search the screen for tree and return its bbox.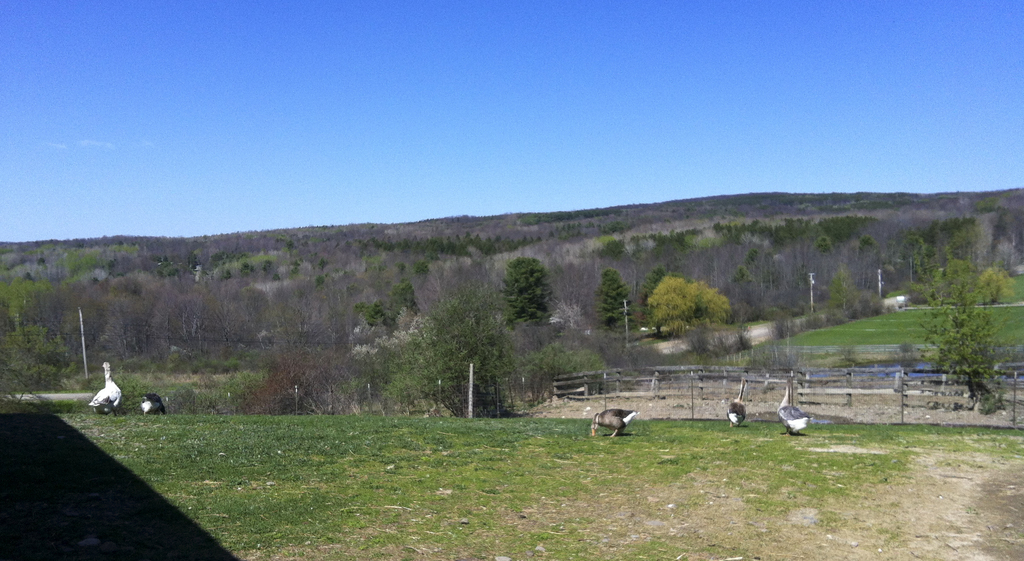
Found: 644/275/728/337.
